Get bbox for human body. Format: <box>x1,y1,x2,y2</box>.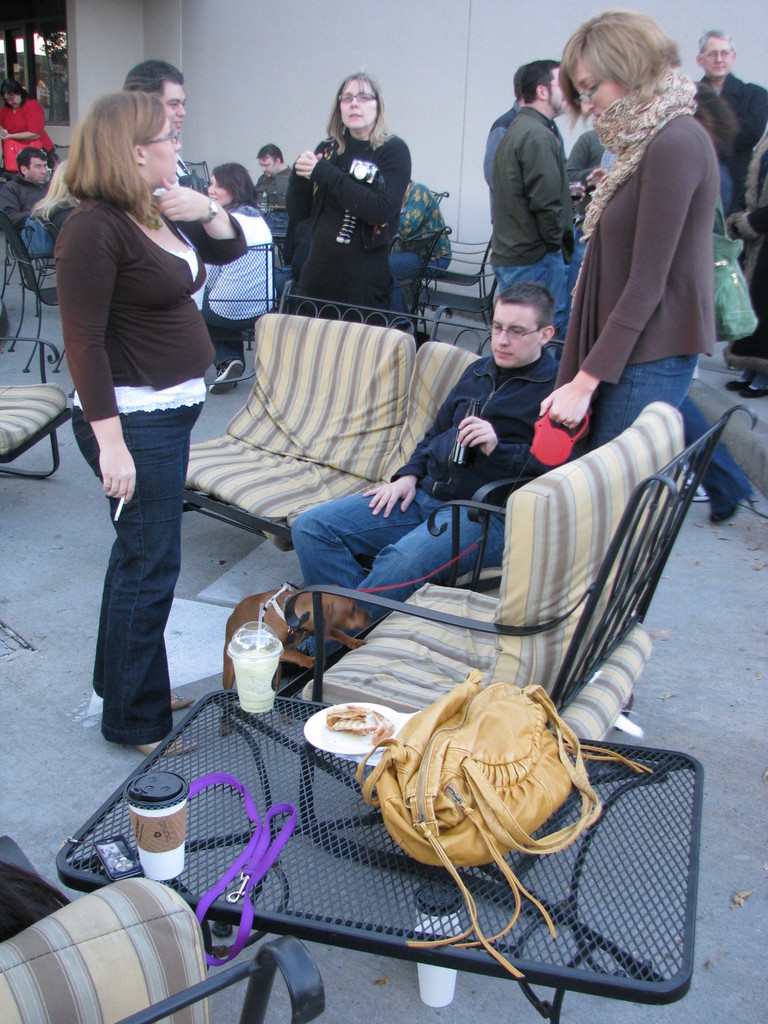
<box>390,189,449,333</box>.
